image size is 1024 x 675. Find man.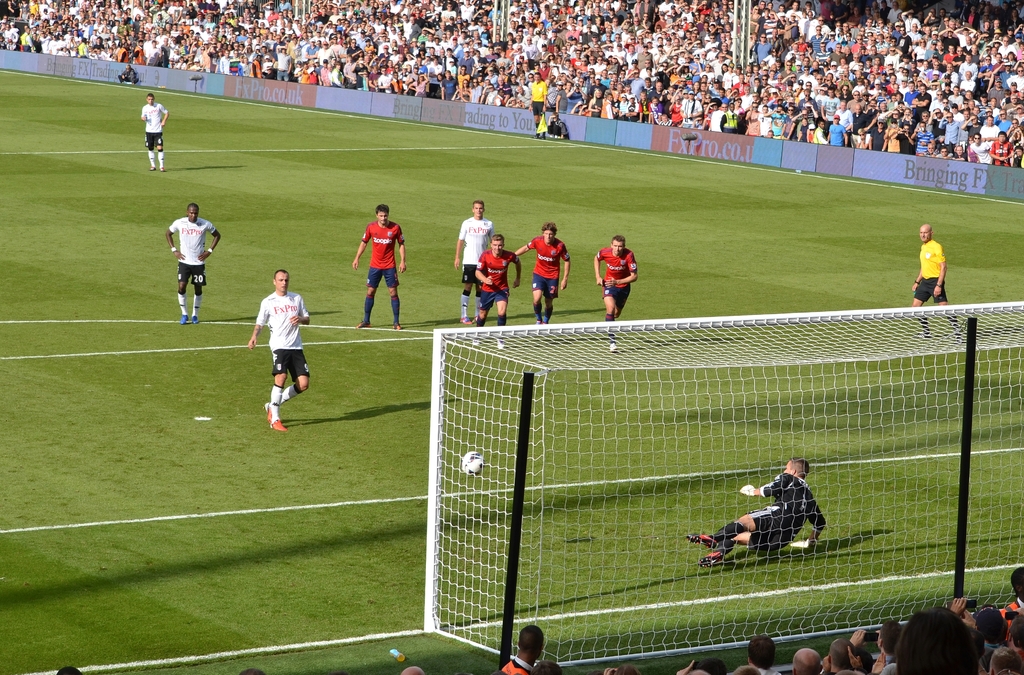
left=488, top=627, right=541, bottom=674.
